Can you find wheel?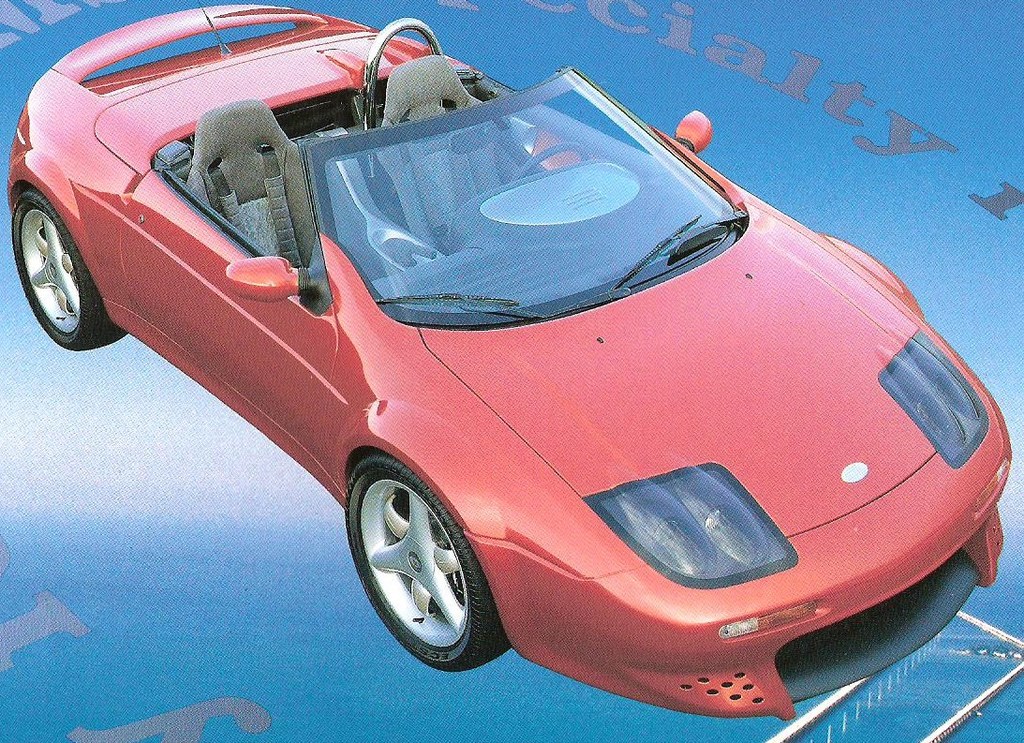
Yes, bounding box: [left=12, top=186, right=126, bottom=351].
